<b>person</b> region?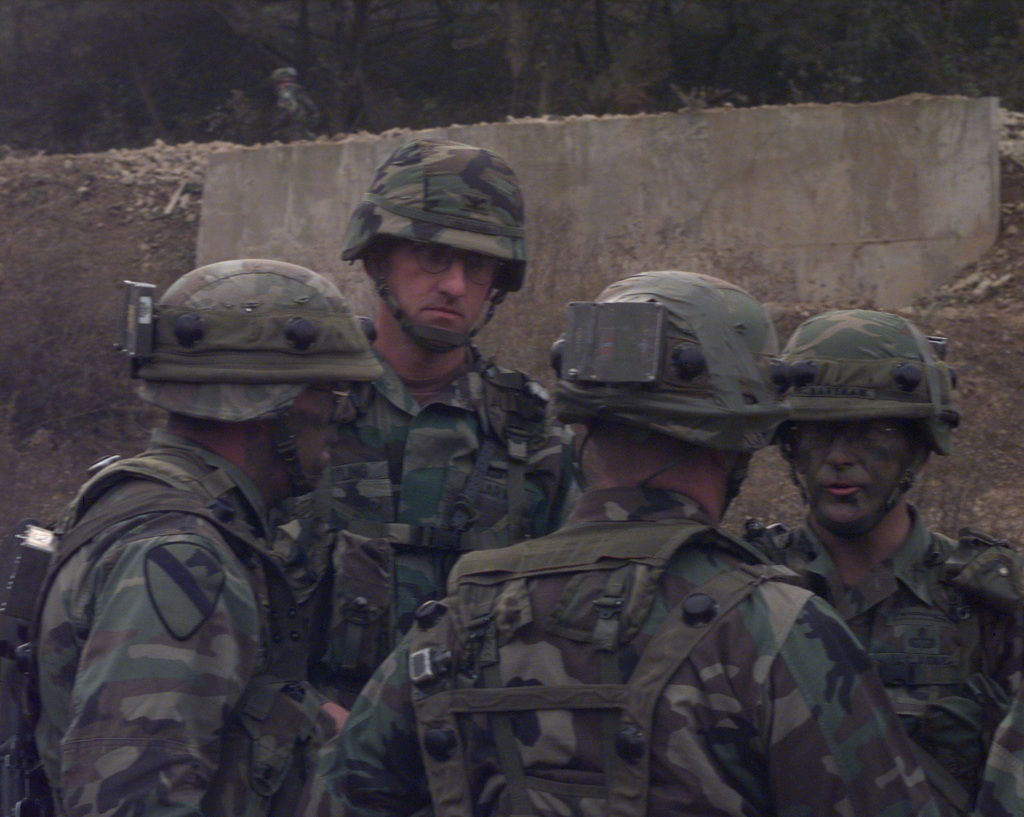
box=[748, 308, 1023, 816]
